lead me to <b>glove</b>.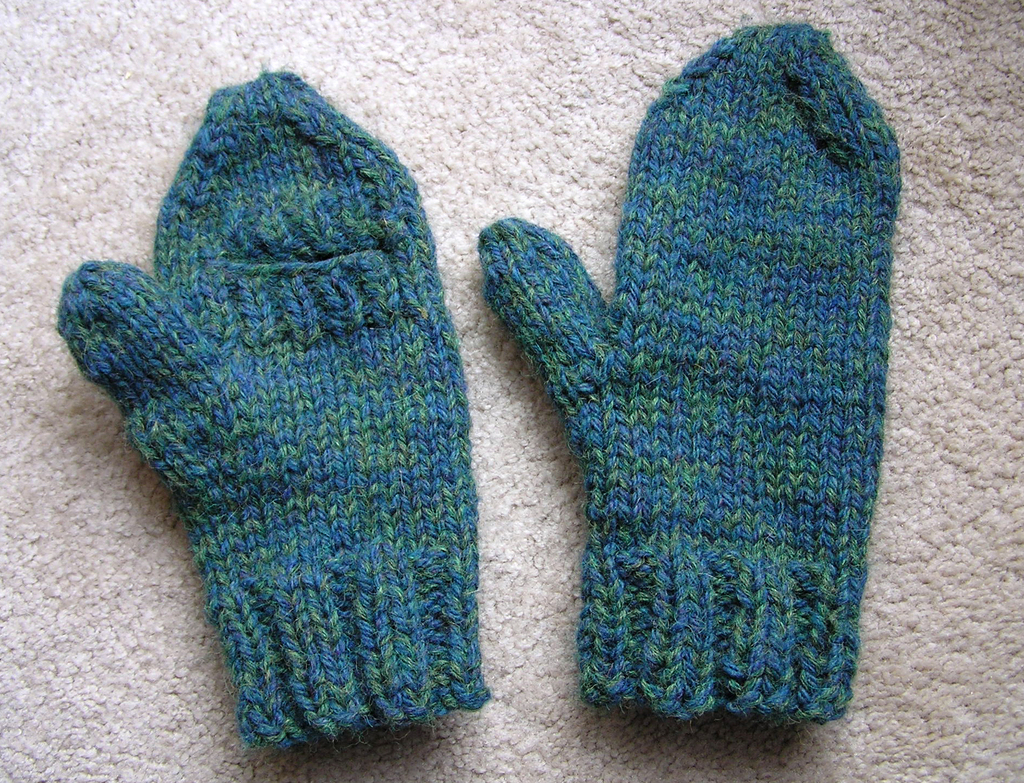
Lead to {"left": 54, "top": 67, "right": 494, "bottom": 754}.
